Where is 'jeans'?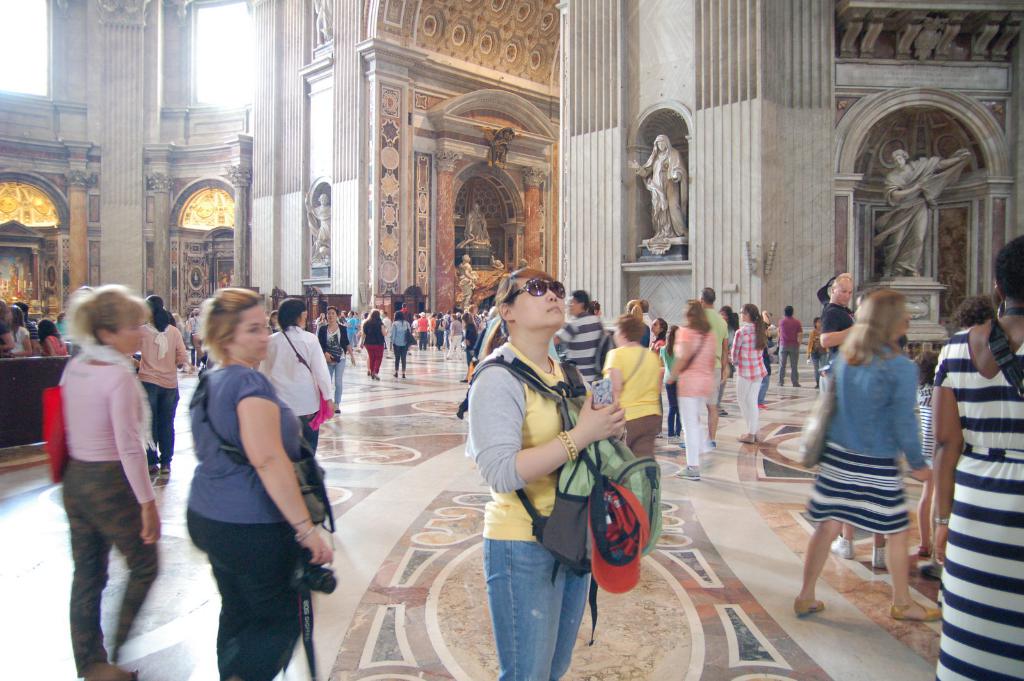
(760,374,766,408).
